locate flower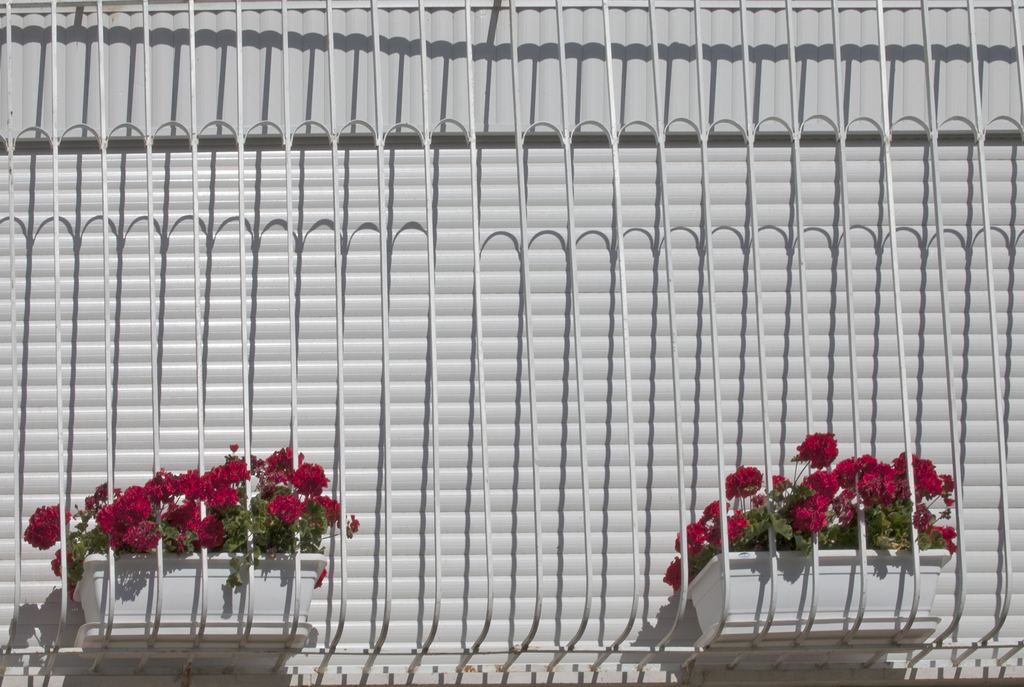
<box>662,555,696,595</box>
